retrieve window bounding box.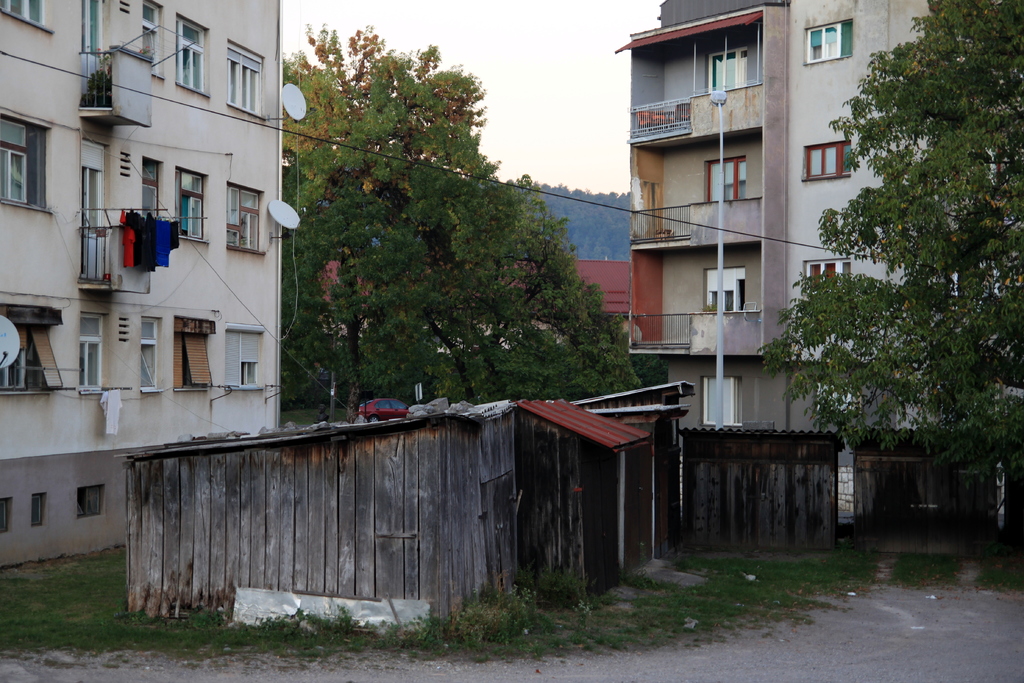
Bounding box: rect(694, 377, 742, 428).
